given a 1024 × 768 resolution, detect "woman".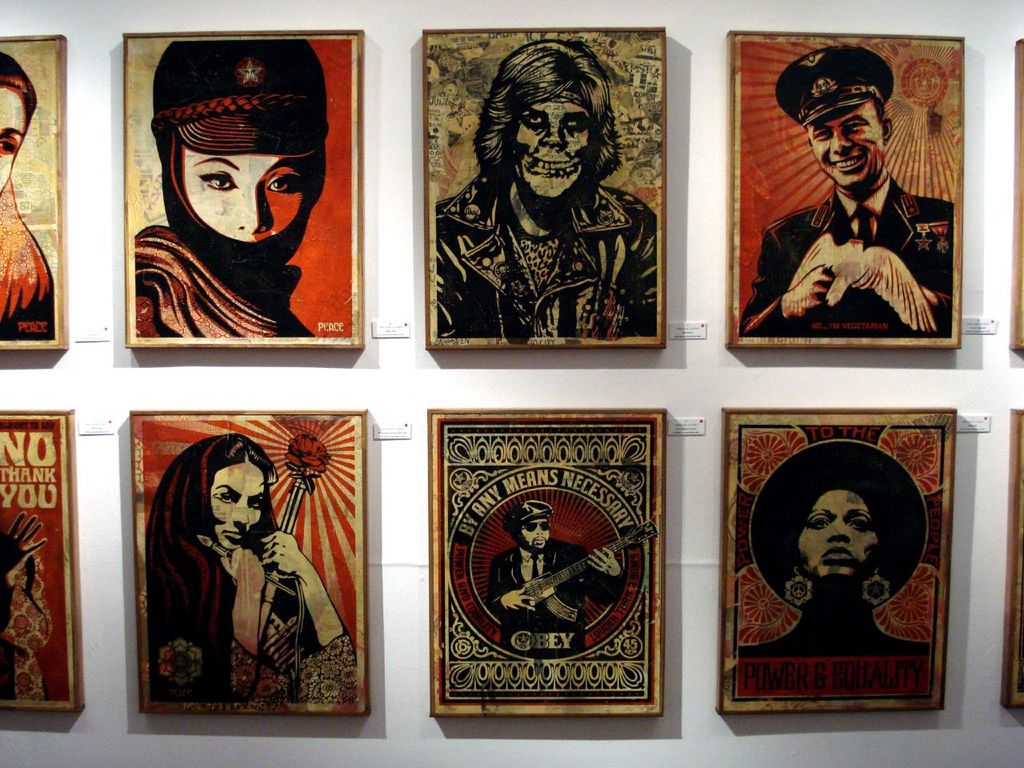
crop(735, 432, 942, 723).
